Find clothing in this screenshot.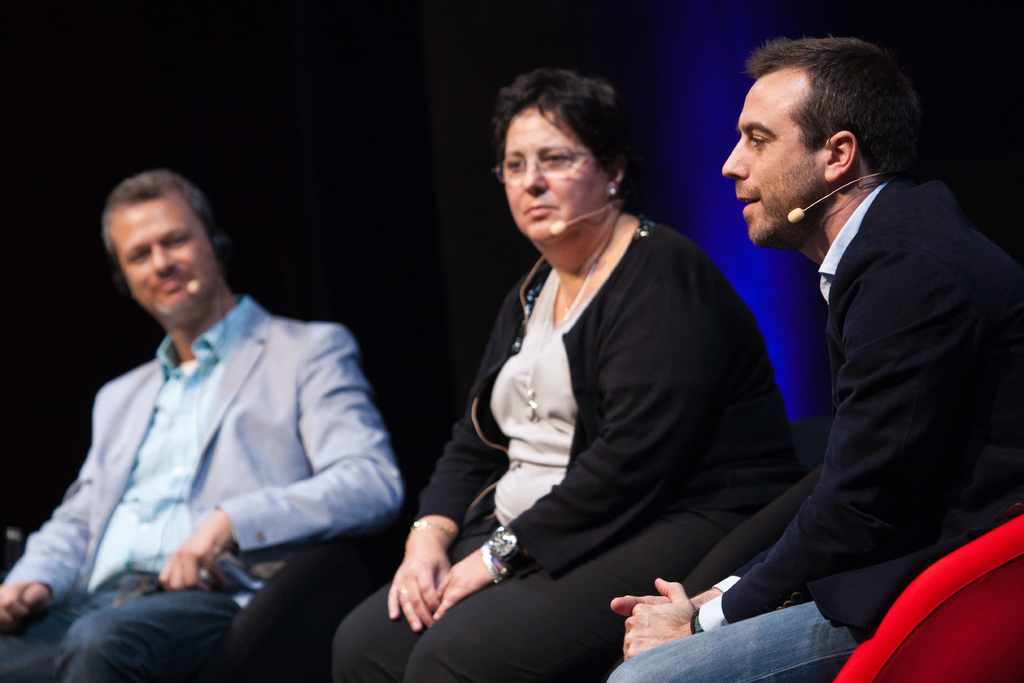
The bounding box for clothing is pyautogui.locateOnScreen(607, 180, 1023, 682).
